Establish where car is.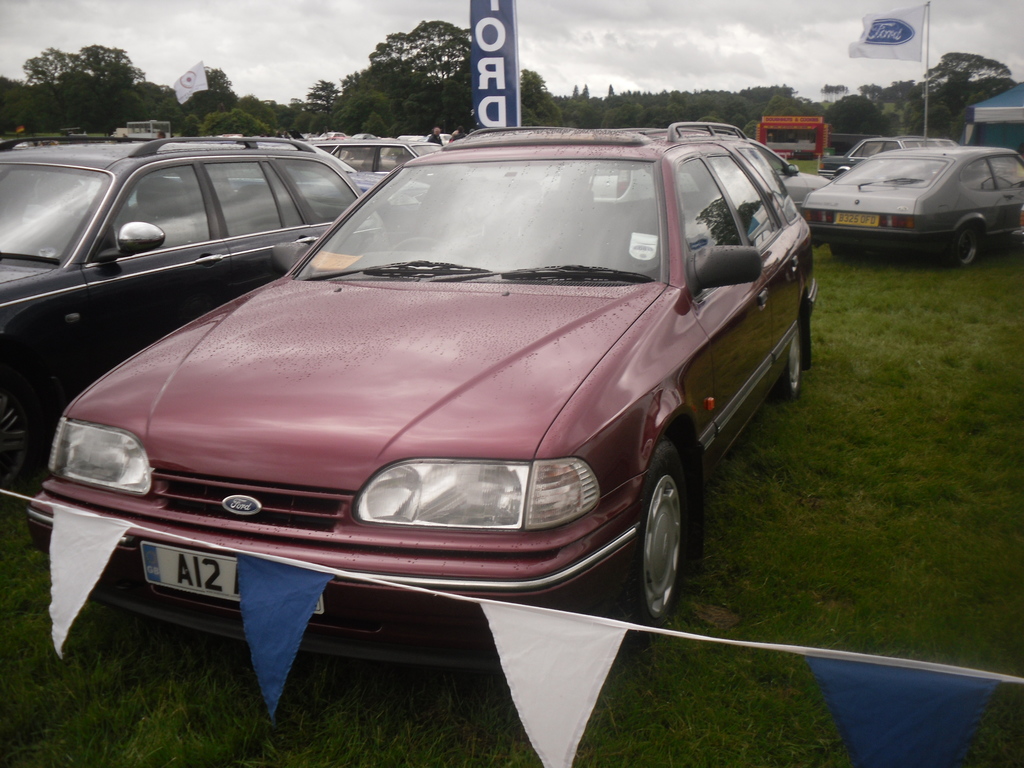
Established at <bbox>842, 138, 955, 166</bbox>.
